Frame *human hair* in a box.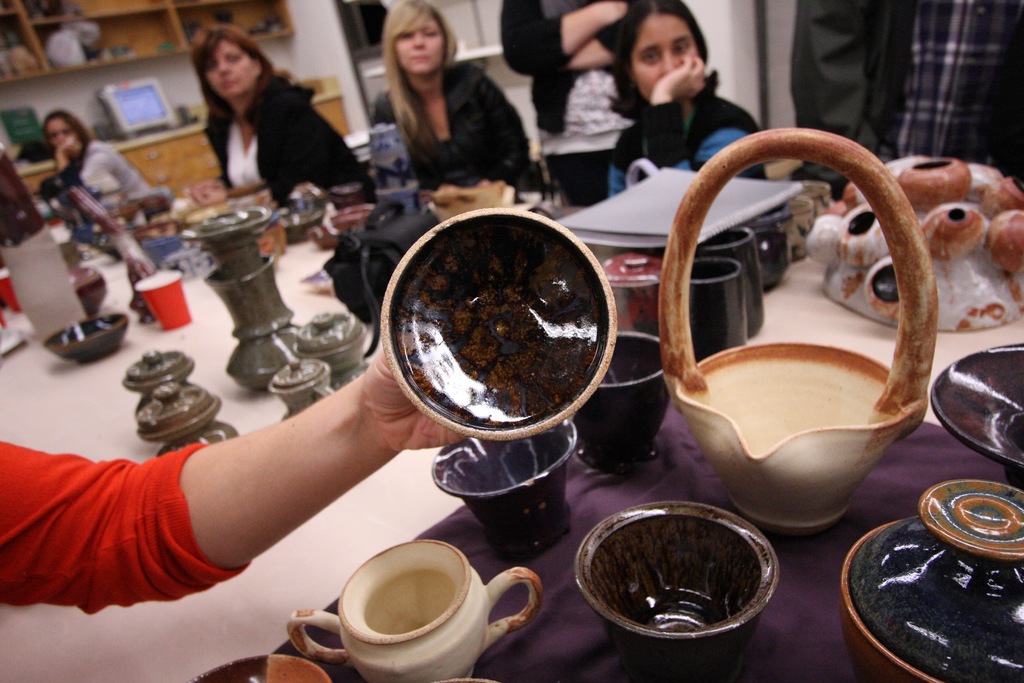
region(604, 0, 720, 120).
